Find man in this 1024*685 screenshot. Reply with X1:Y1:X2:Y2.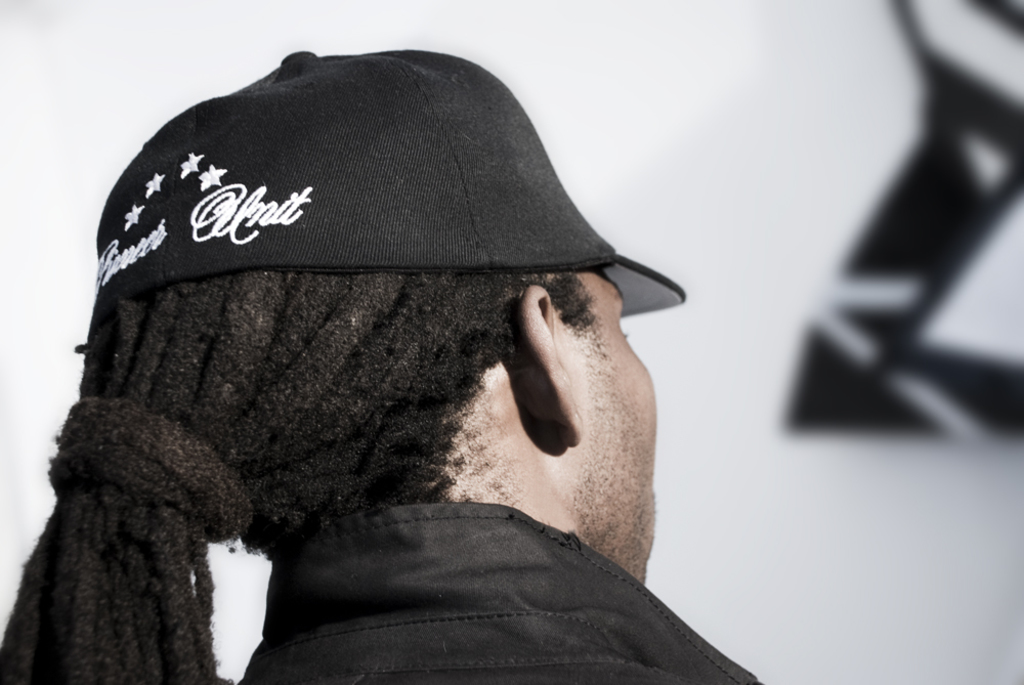
0:31:781:684.
